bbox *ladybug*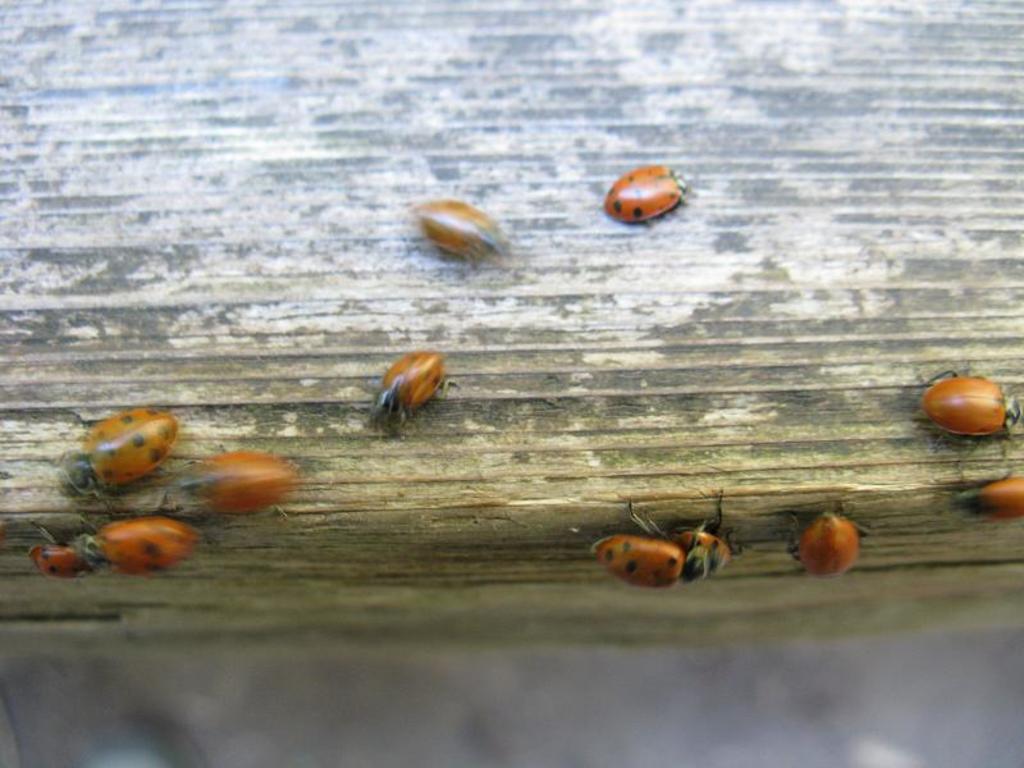
946:471:1023:518
